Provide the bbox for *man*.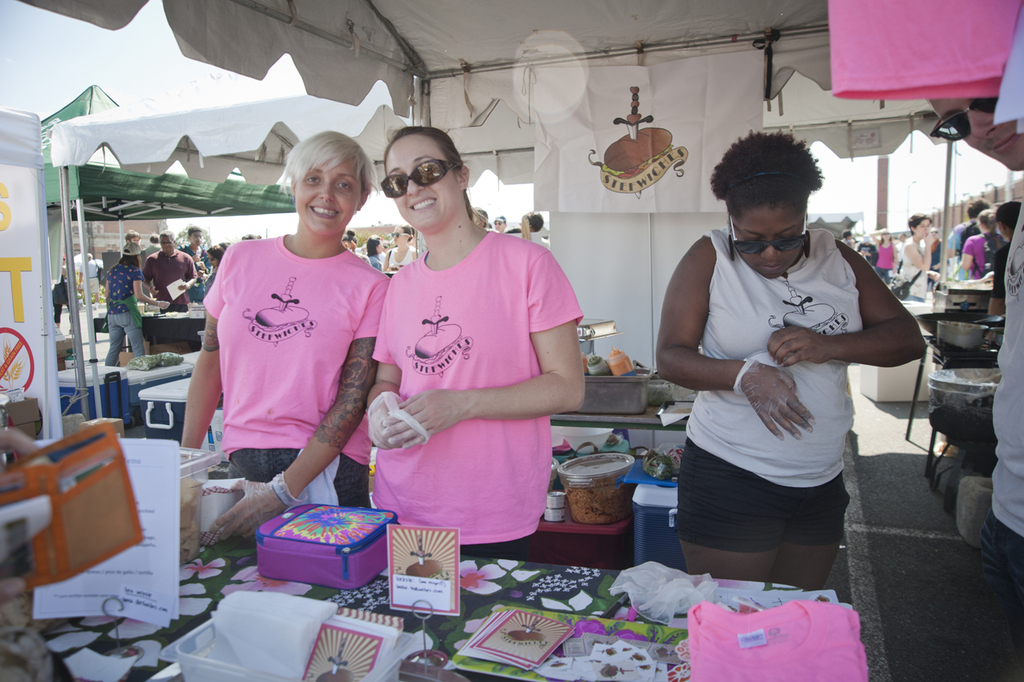
942:197:990:283.
